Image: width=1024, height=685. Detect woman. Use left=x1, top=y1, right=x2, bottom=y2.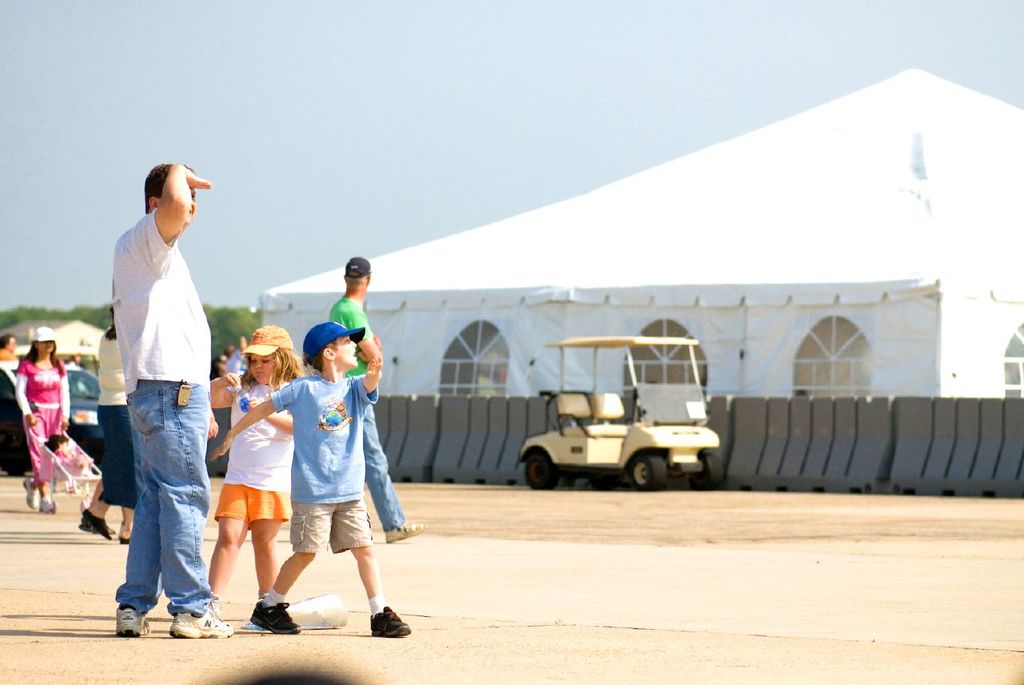
left=9, top=324, right=72, bottom=511.
